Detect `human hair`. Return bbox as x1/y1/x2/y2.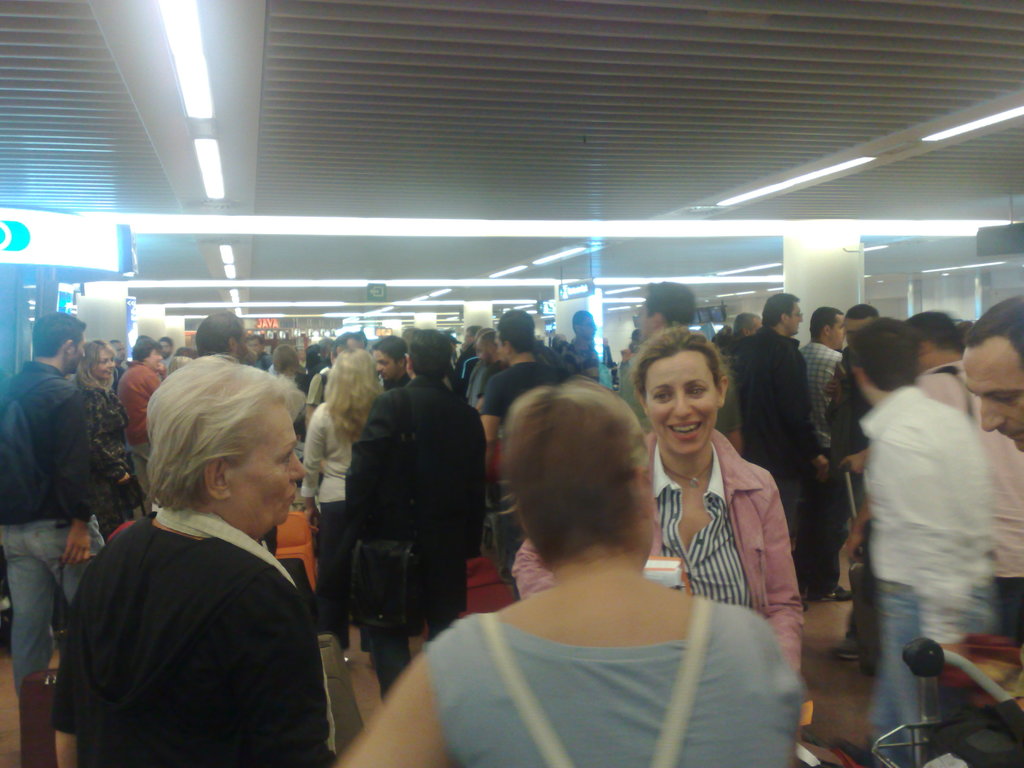
495/302/536/356.
